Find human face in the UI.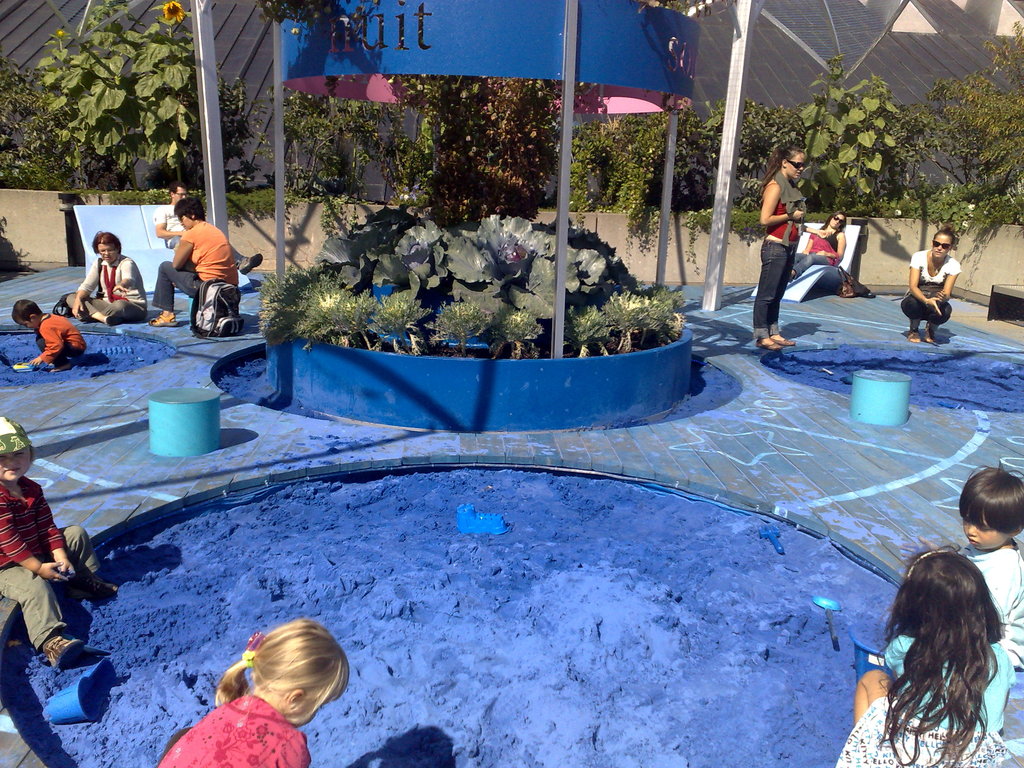
UI element at left=180, top=218, right=189, bottom=230.
